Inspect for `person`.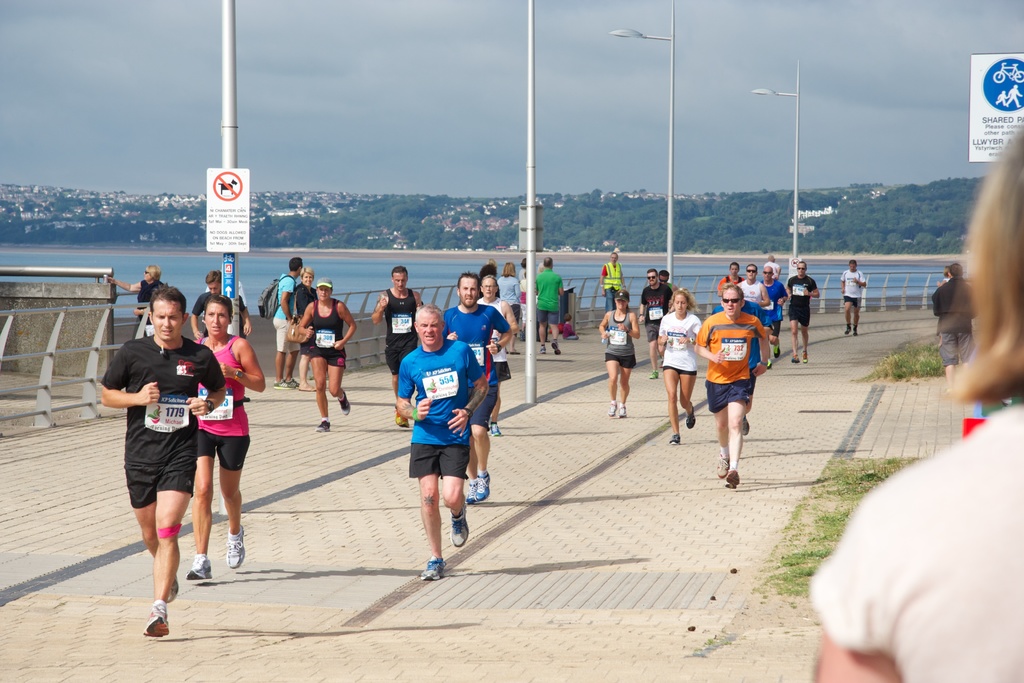
Inspection: [518, 259, 529, 340].
